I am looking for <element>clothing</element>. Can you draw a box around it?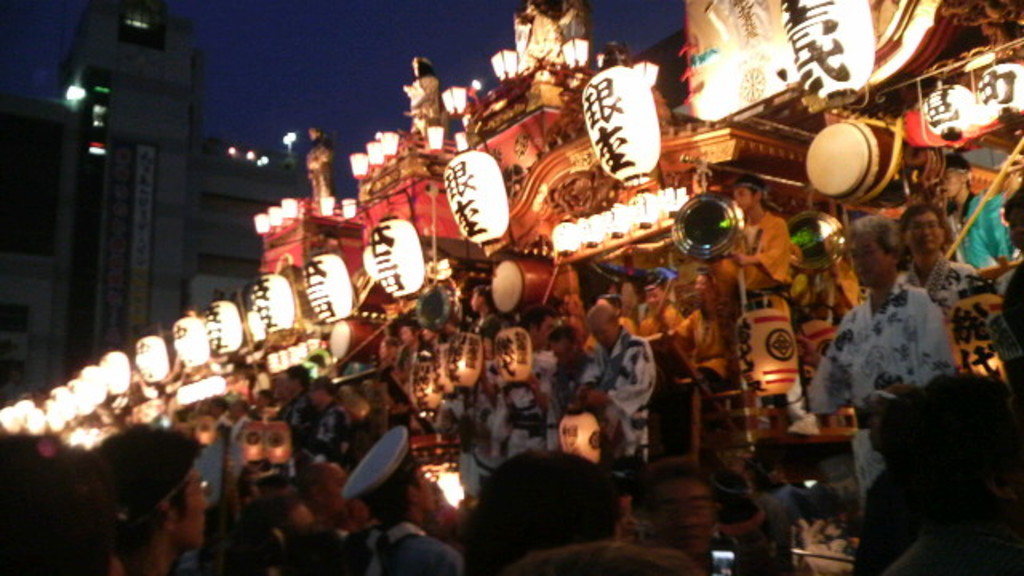
Sure, the bounding box is [538, 352, 608, 474].
